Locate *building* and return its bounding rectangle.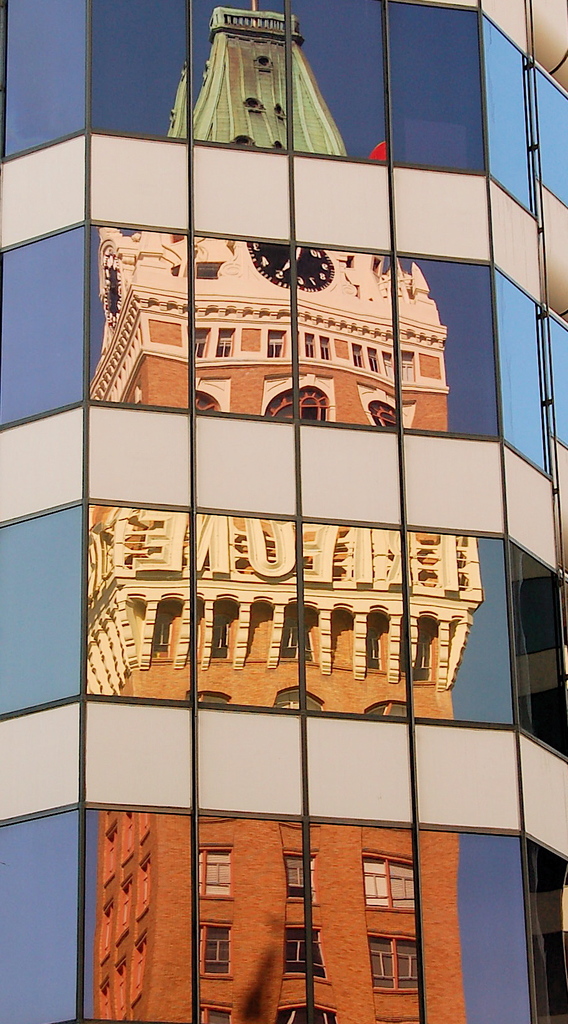
x1=86 y1=1 x2=482 y2=1023.
